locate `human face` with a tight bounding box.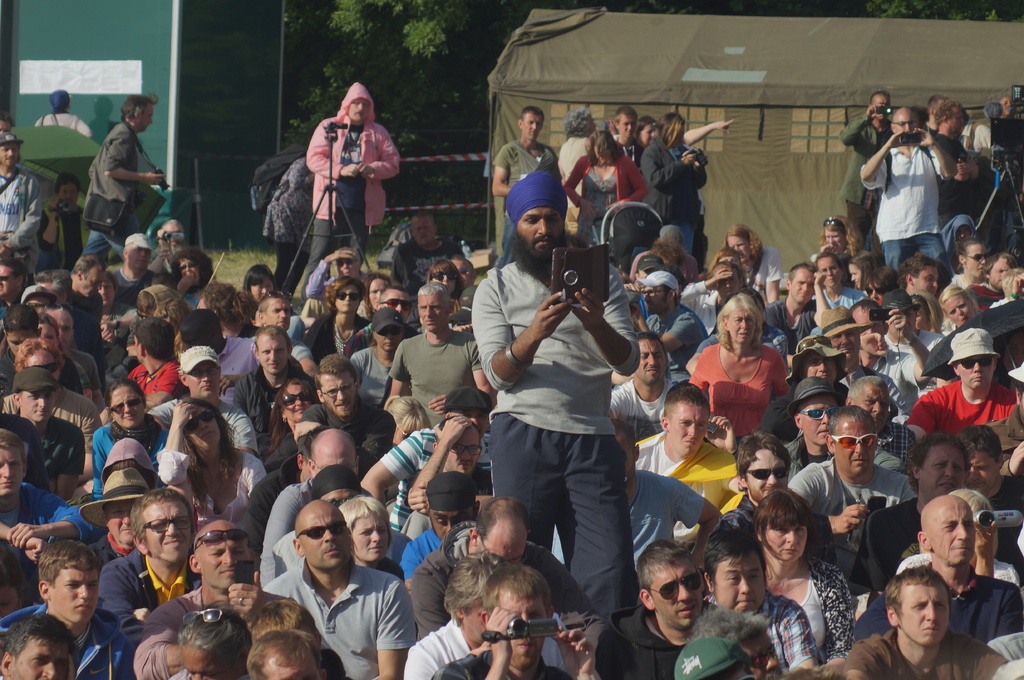
pyautogui.locateOnScreen(958, 355, 995, 390).
